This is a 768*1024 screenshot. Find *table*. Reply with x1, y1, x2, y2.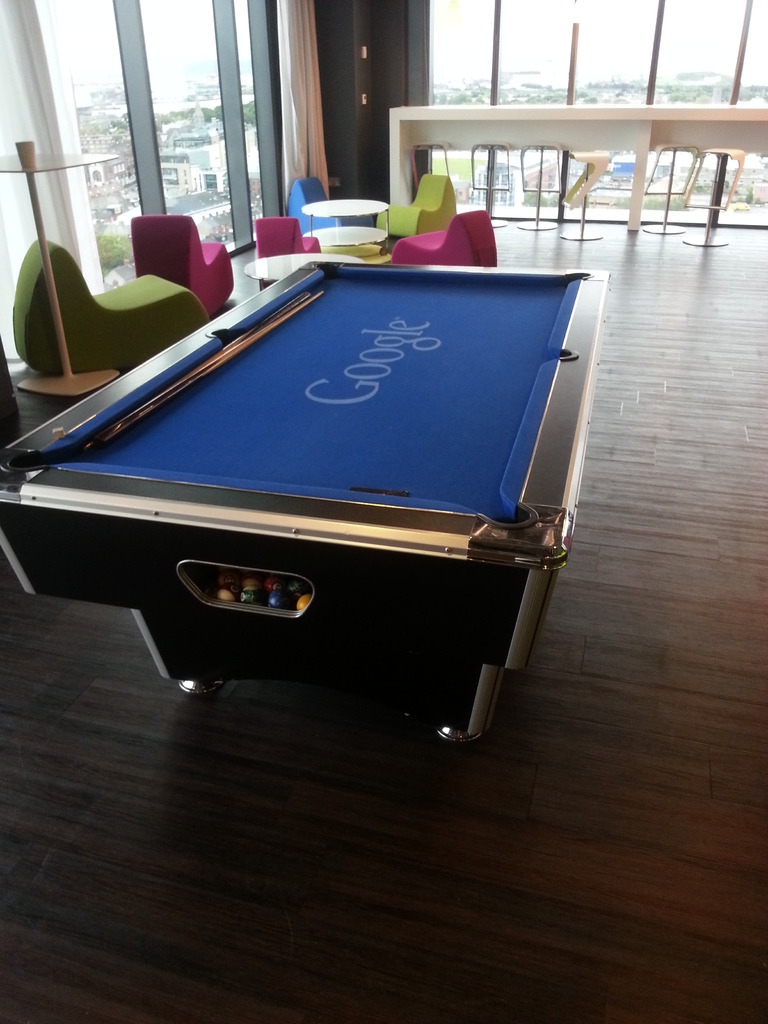
385, 104, 767, 228.
